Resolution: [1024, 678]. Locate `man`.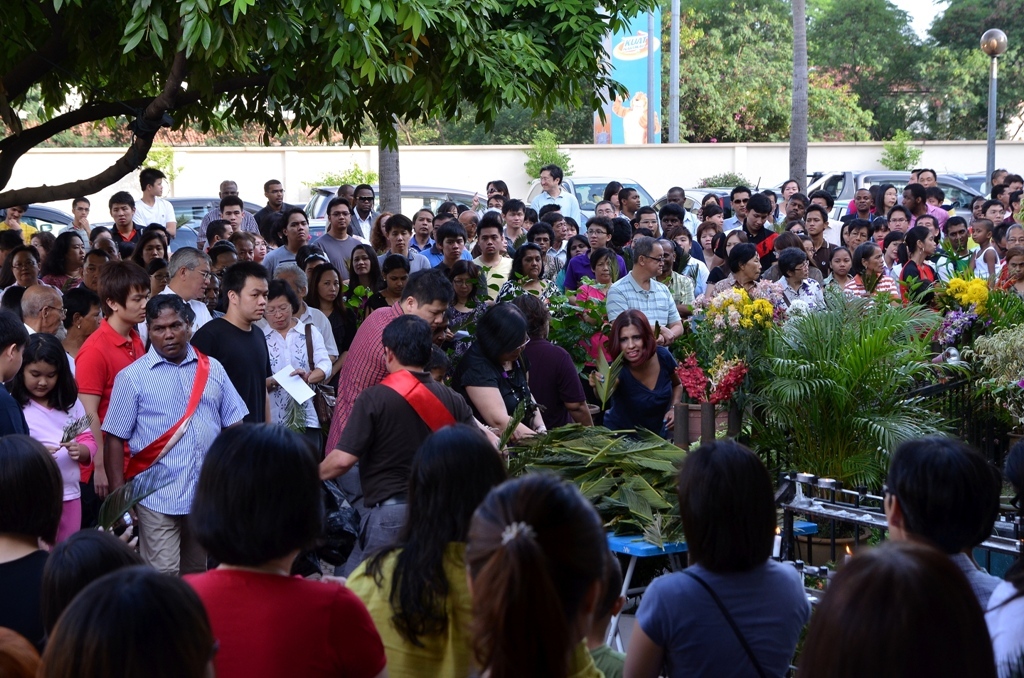
76/256/156/517.
